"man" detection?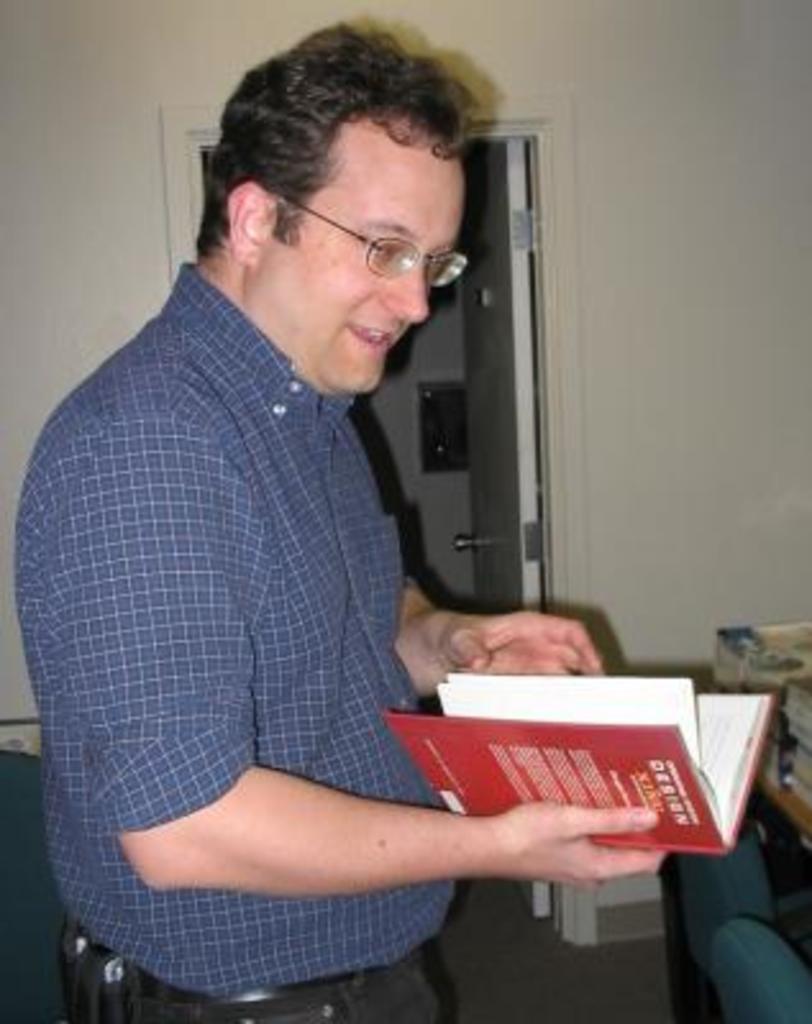
crop(0, 28, 628, 986)
